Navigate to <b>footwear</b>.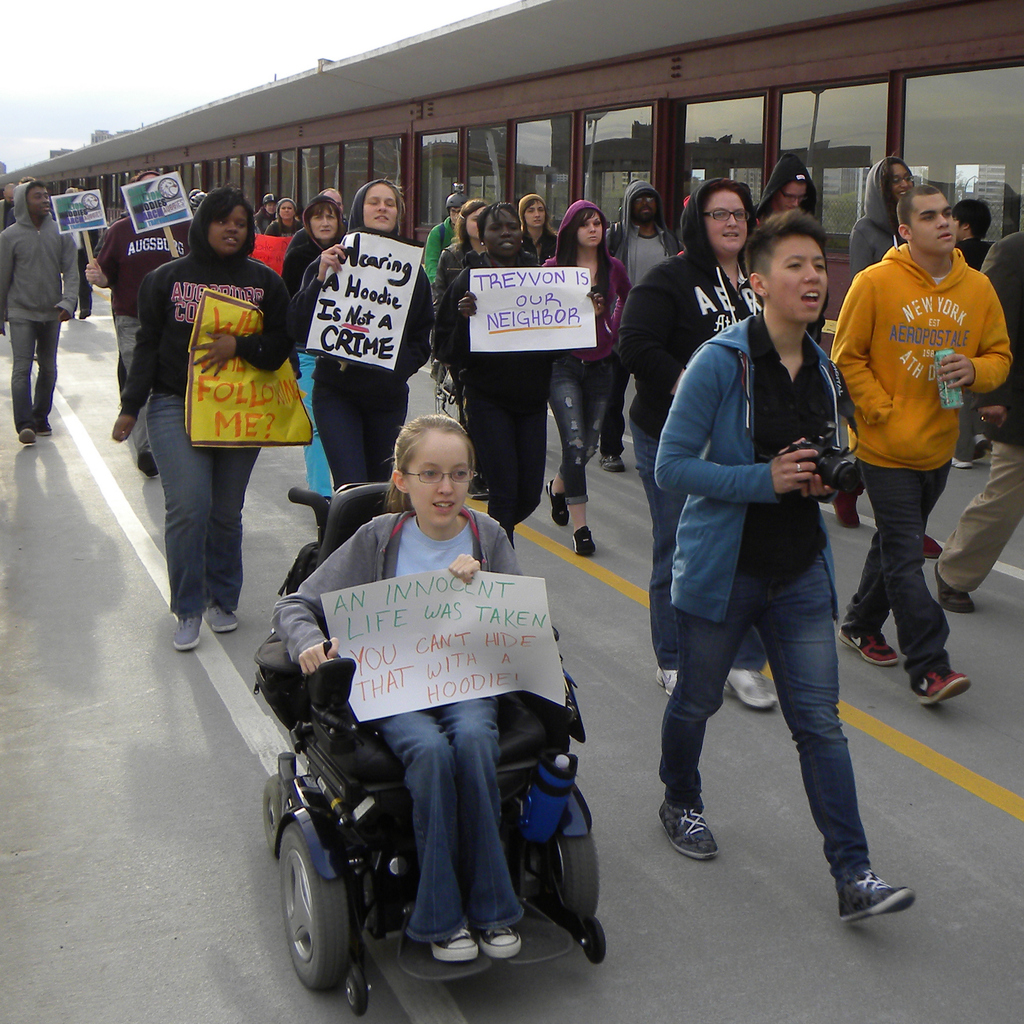
Navigation target: [597,454,625,474].
